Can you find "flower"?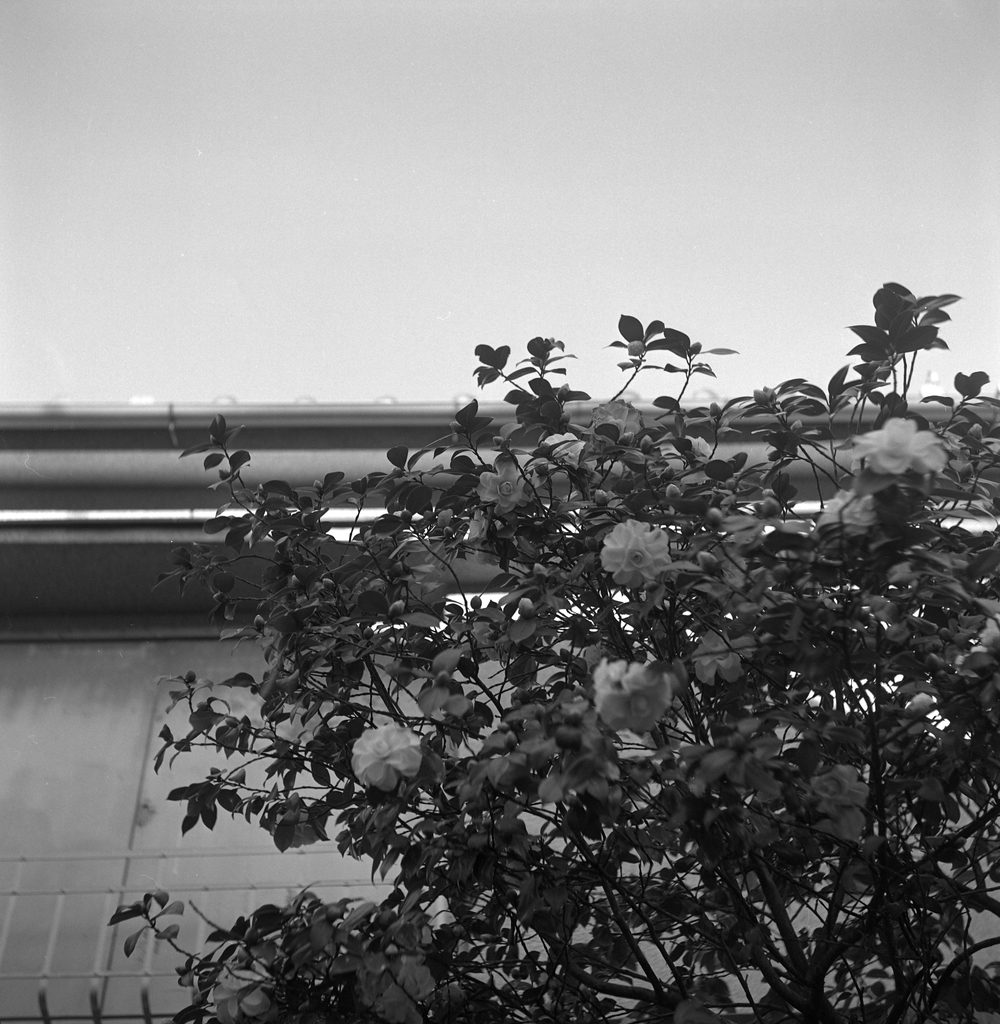
Yes, bounding box: rect(594, 509, 685, 593).
